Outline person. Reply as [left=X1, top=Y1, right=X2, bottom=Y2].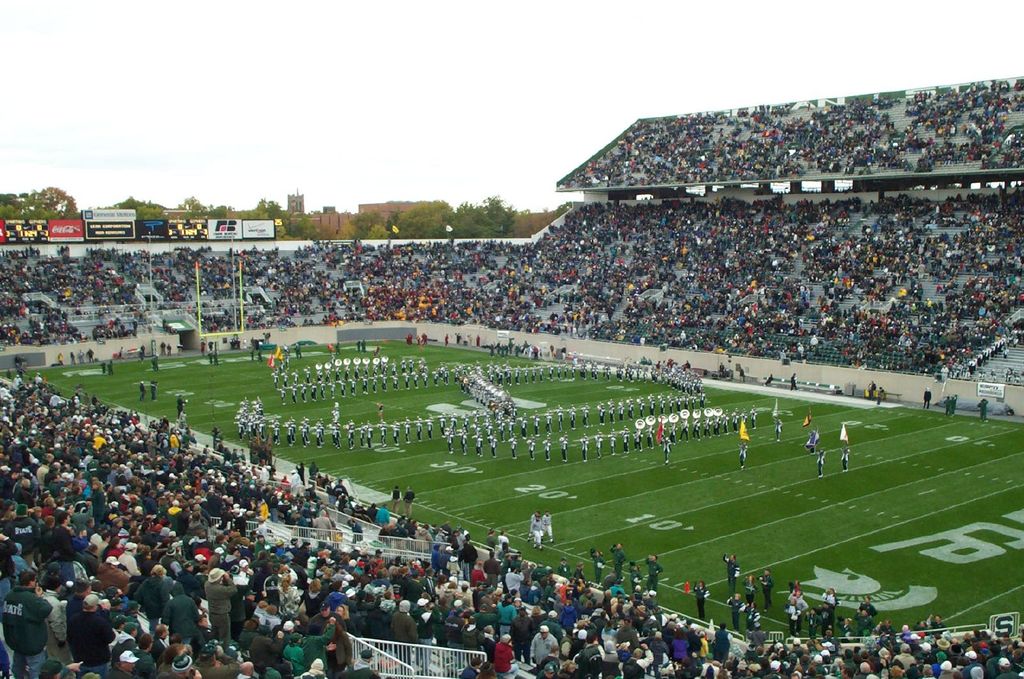
[left=874, top=383, right=886, bottom=406].
